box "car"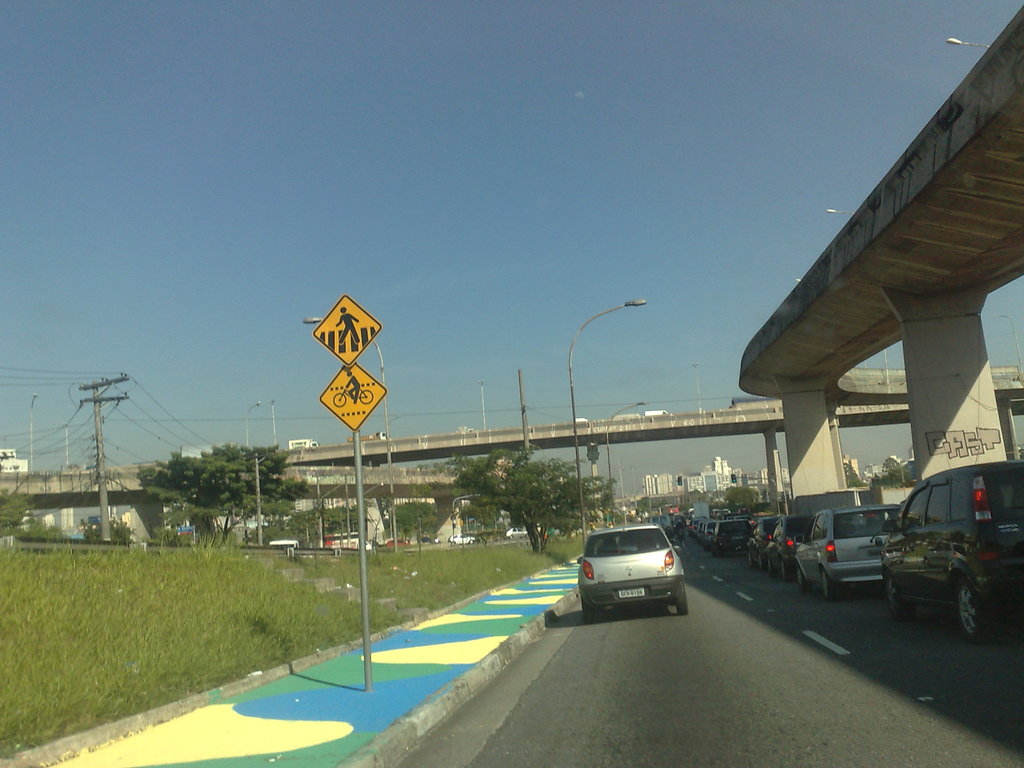
<box>419,536,440,542</box>
